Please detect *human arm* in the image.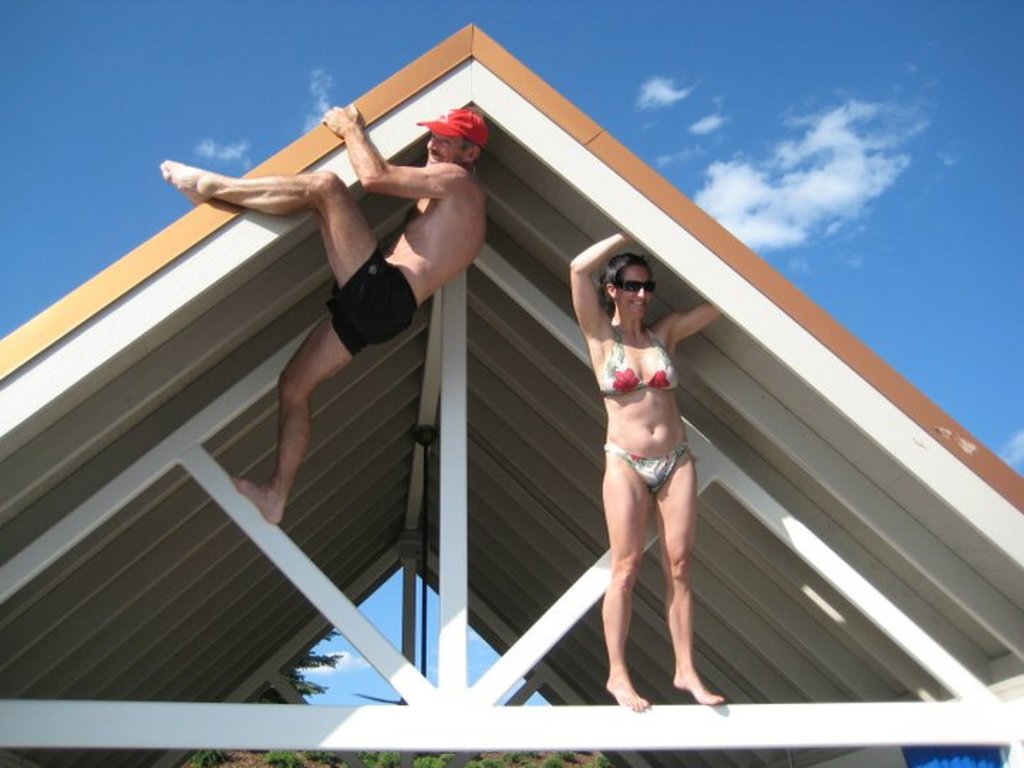
Rect(559, 223, 617, 374).
